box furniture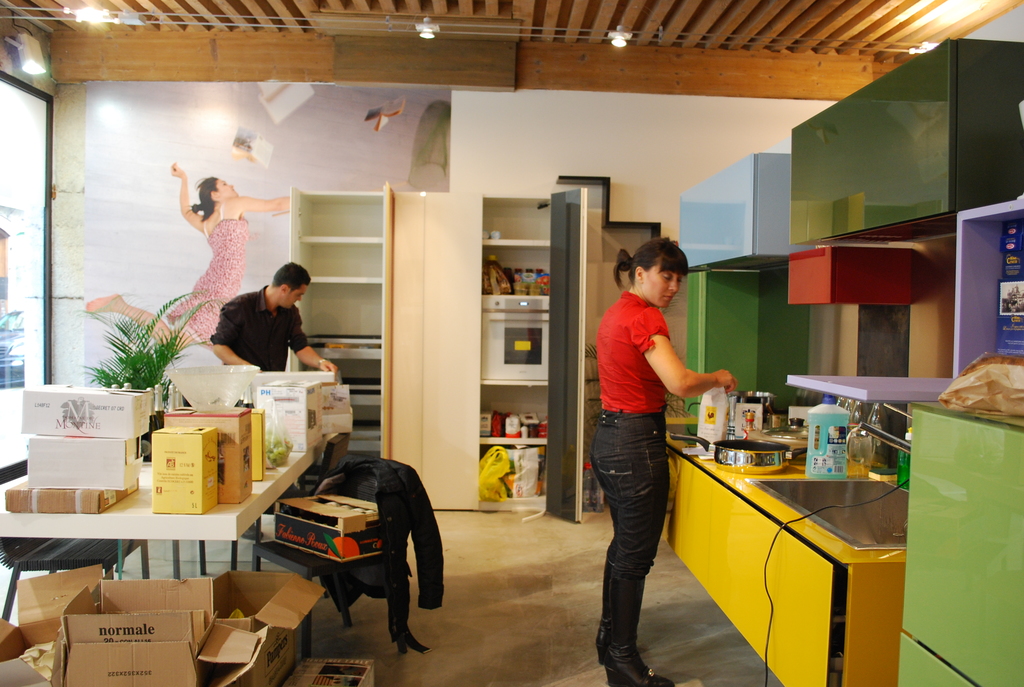
(x1=286, y1=180, x2=591, y2=521)
